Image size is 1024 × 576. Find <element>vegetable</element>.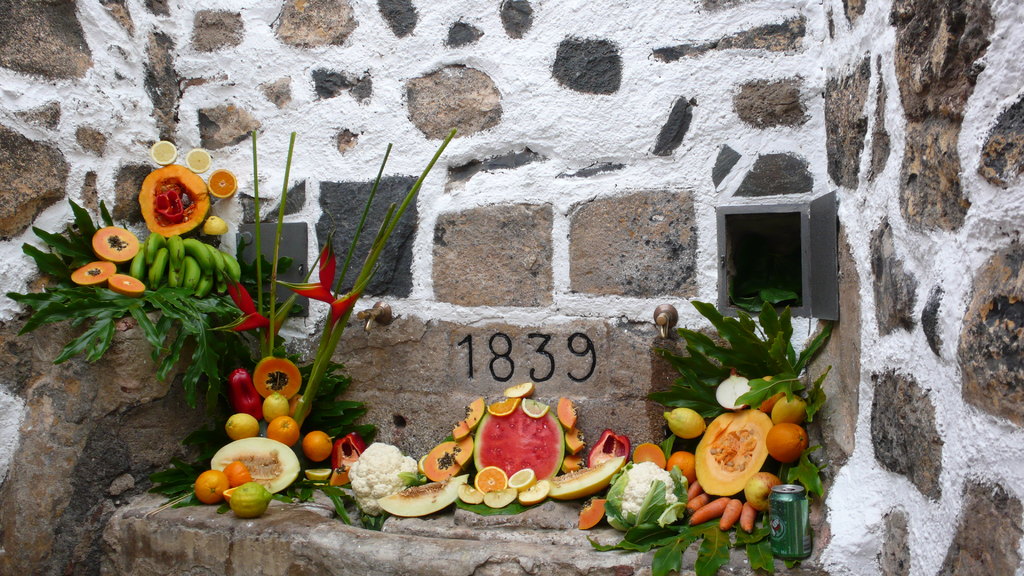
Rect(609, 461, 685, 532).
